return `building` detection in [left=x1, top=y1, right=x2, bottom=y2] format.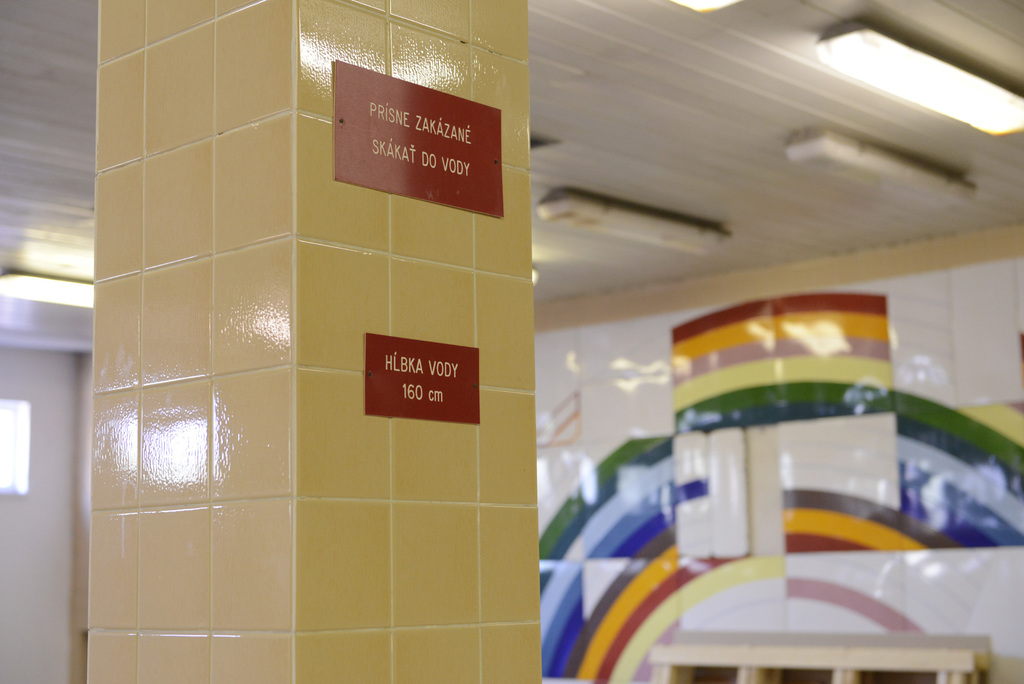
[left=0, top=0, right=1023, bottom=683].
